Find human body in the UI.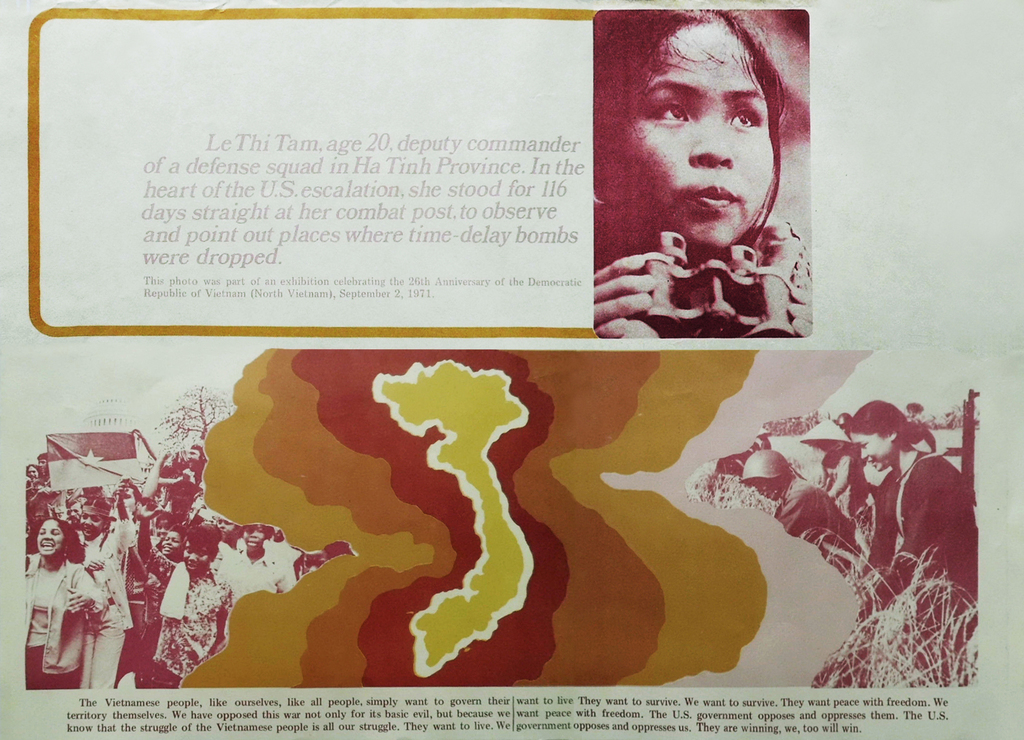
UI element at x1=818, y1=452, x2=869, y2=530.
